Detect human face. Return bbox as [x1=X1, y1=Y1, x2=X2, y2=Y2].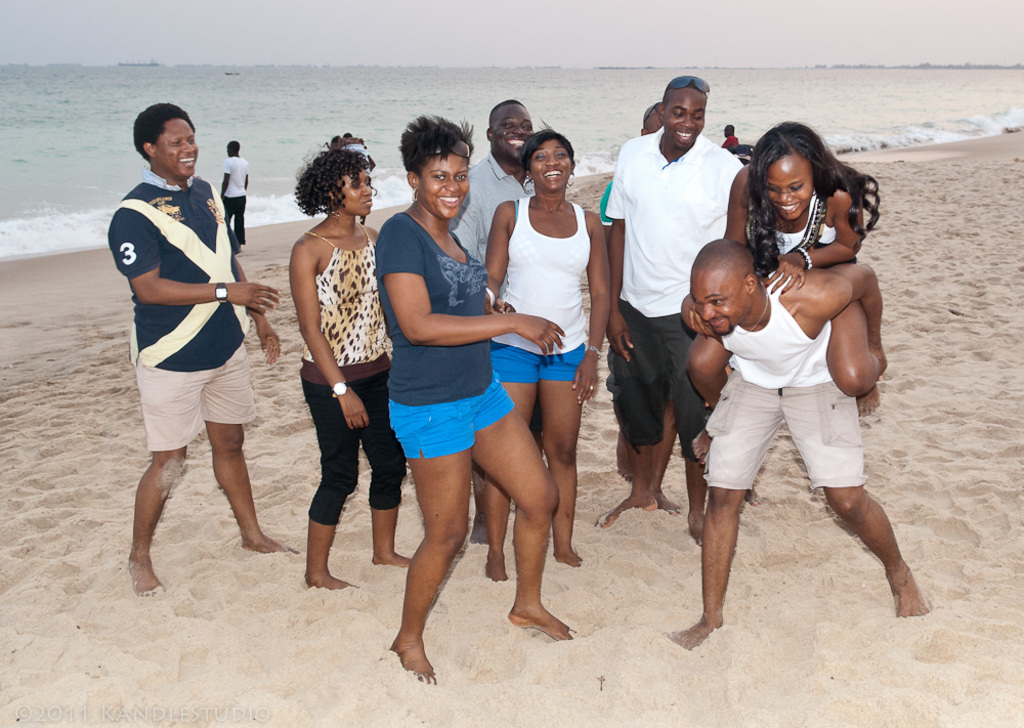
[x1=495, y1=104, x2=534, y2=162].
